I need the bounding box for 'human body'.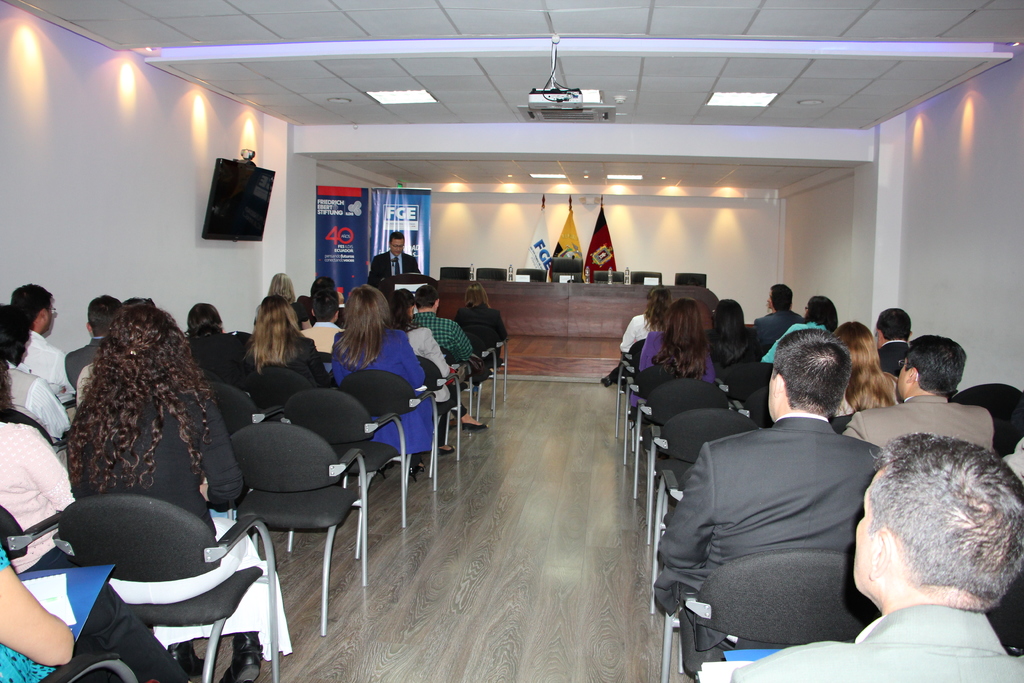
Here it is: BBox(0, 306, 68, 448).
